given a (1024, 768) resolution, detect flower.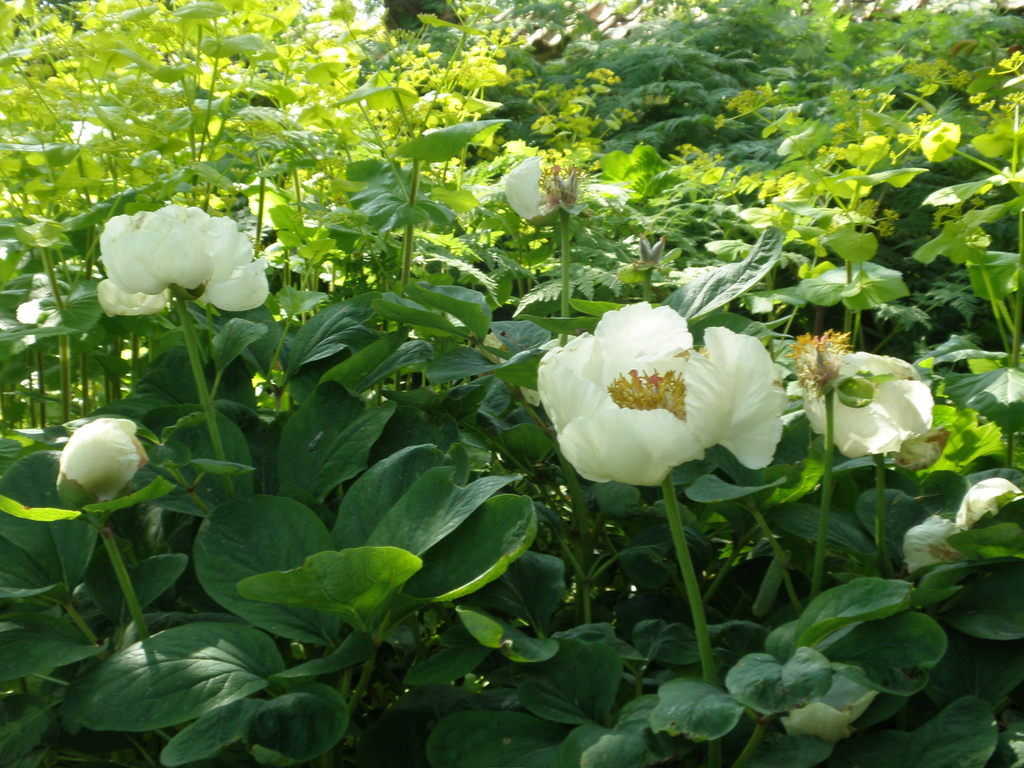
<box>789,325,938,458</box>.
